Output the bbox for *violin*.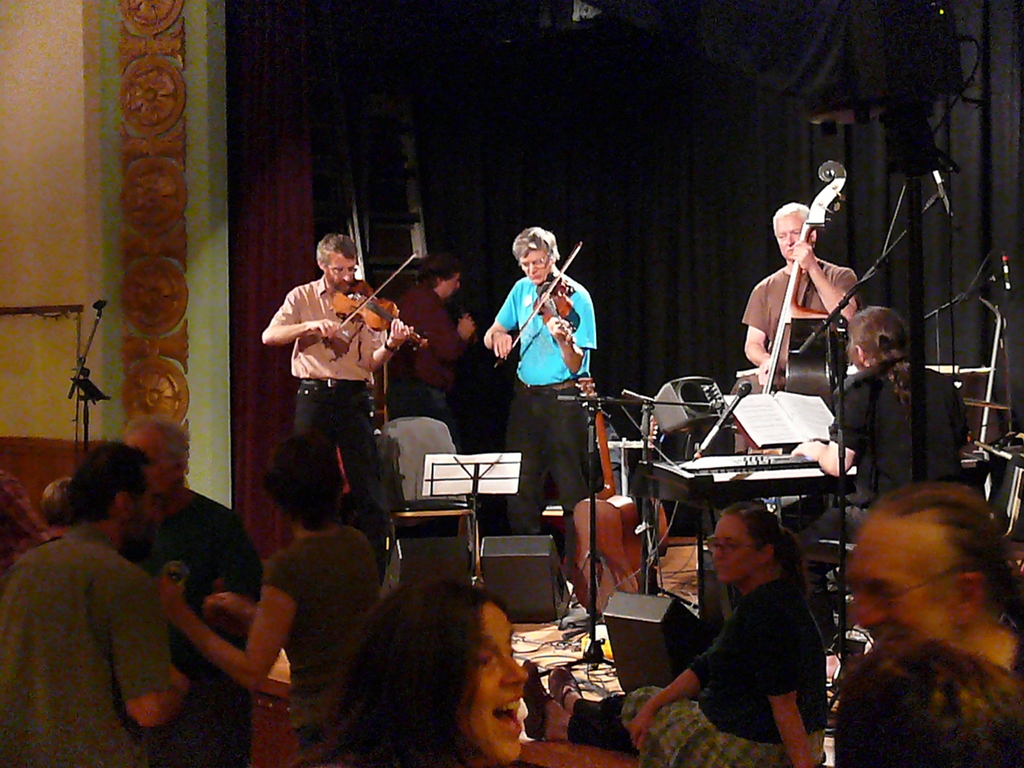
294, 258, 418, 369.
